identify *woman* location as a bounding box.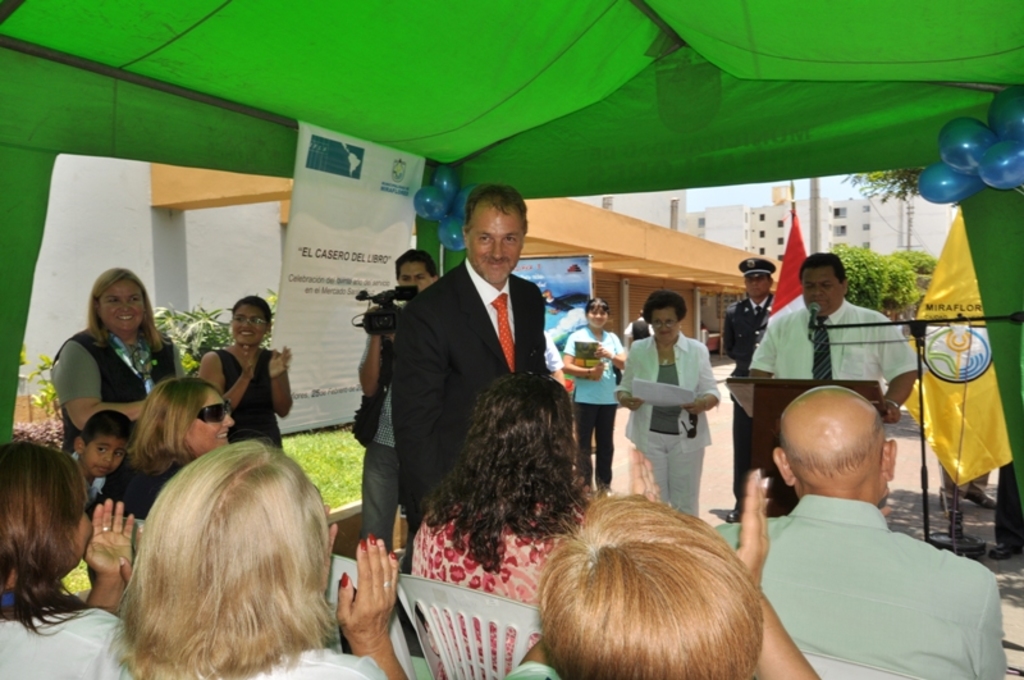
bbox(401, 371, 600, 679).
